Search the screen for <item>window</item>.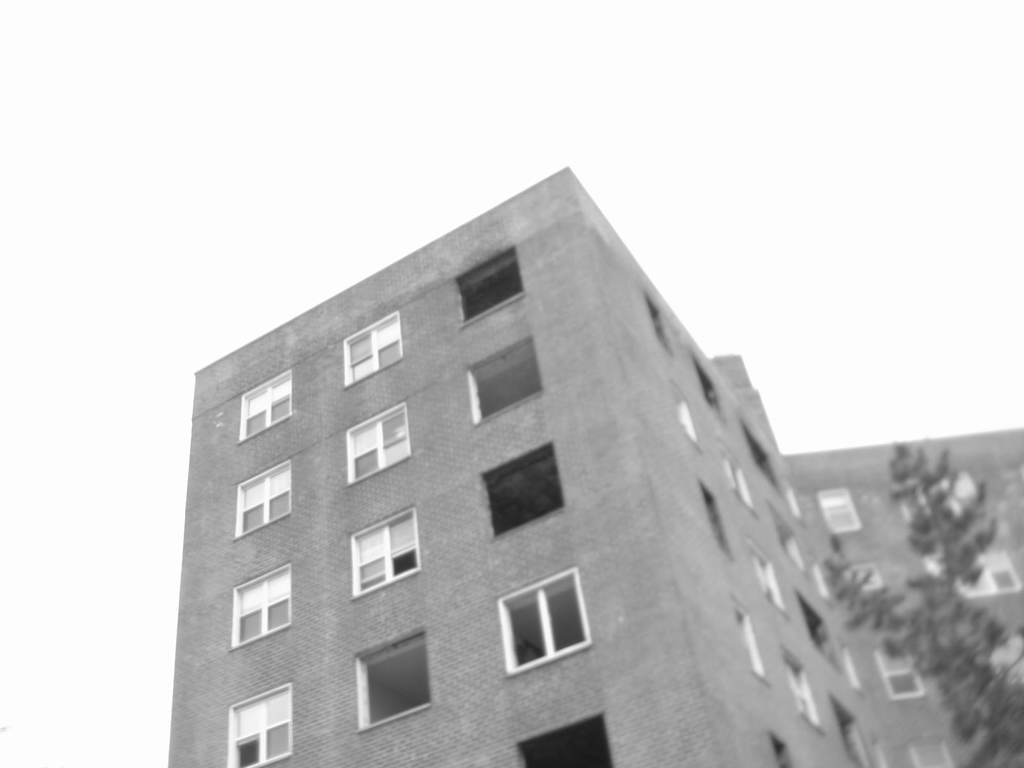
Found at x1=232, y1=460, x2=293, y2=539.
